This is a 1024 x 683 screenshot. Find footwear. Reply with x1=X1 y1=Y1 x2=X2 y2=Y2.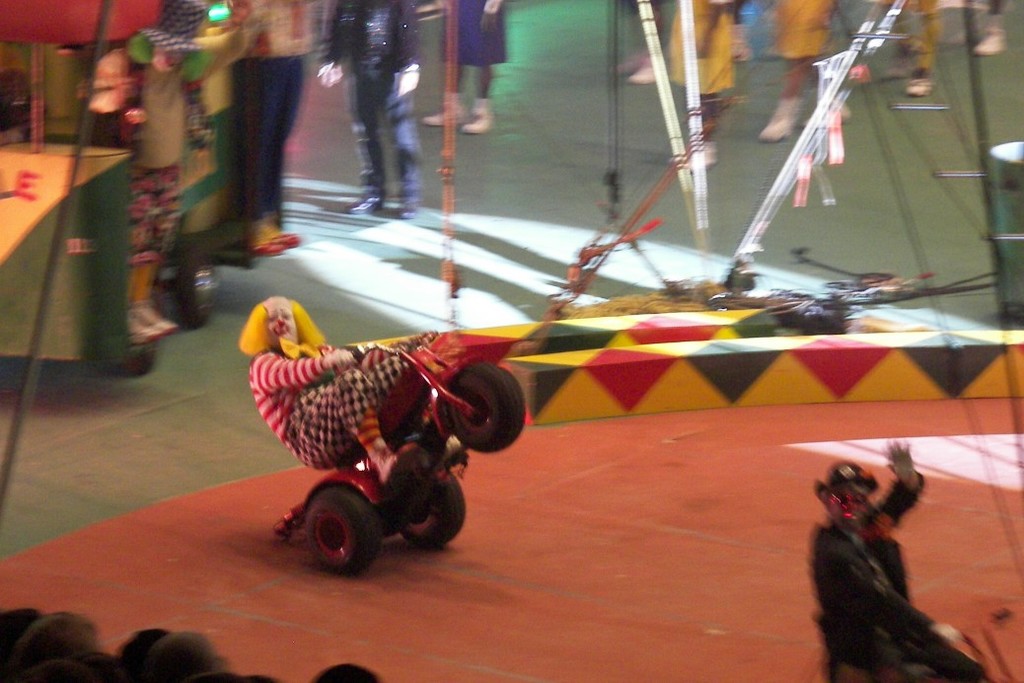
x1=349 y1=184 x2=385 y2=216.
